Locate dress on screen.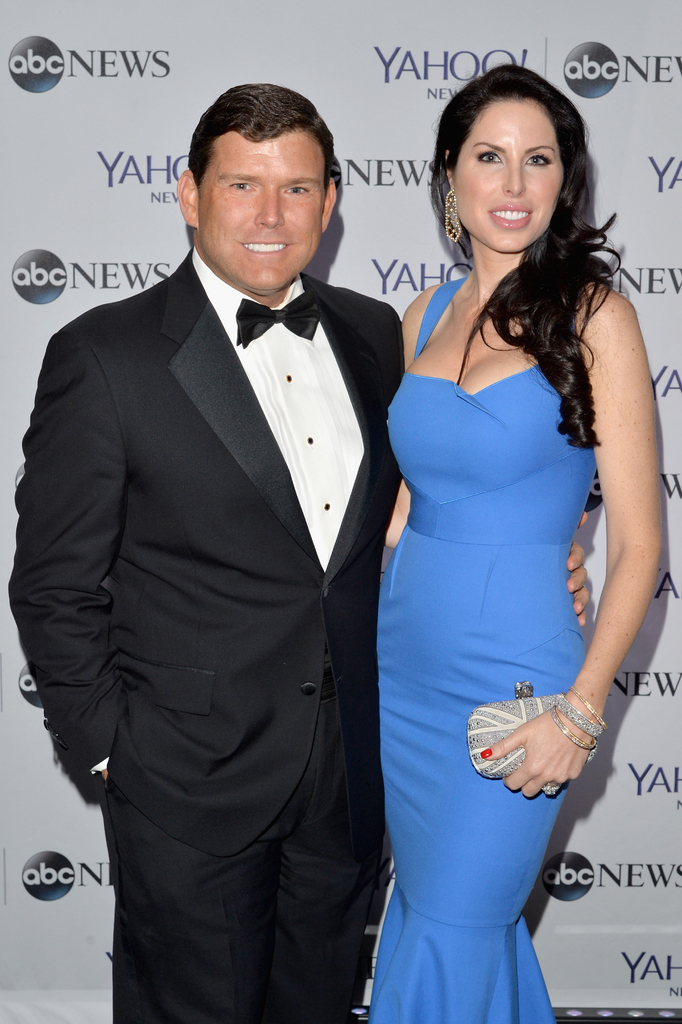
On screen at <box>367,272,590,1023</box>.
